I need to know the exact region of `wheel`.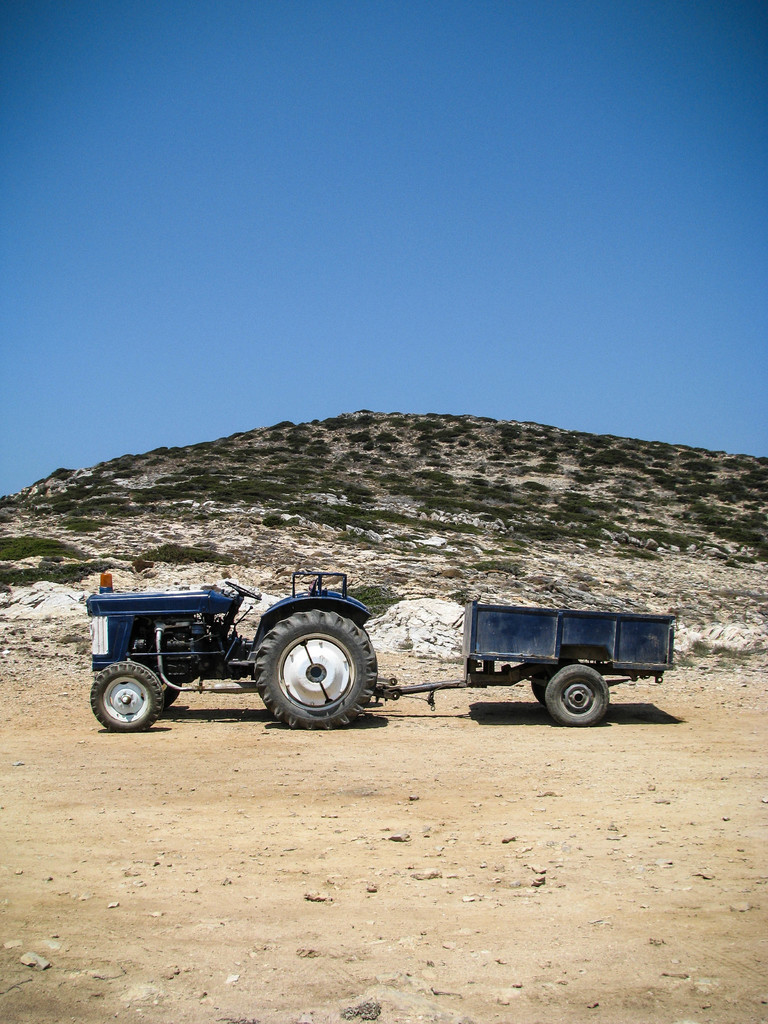
Region: bbox=[547, 664, 605, 717].
